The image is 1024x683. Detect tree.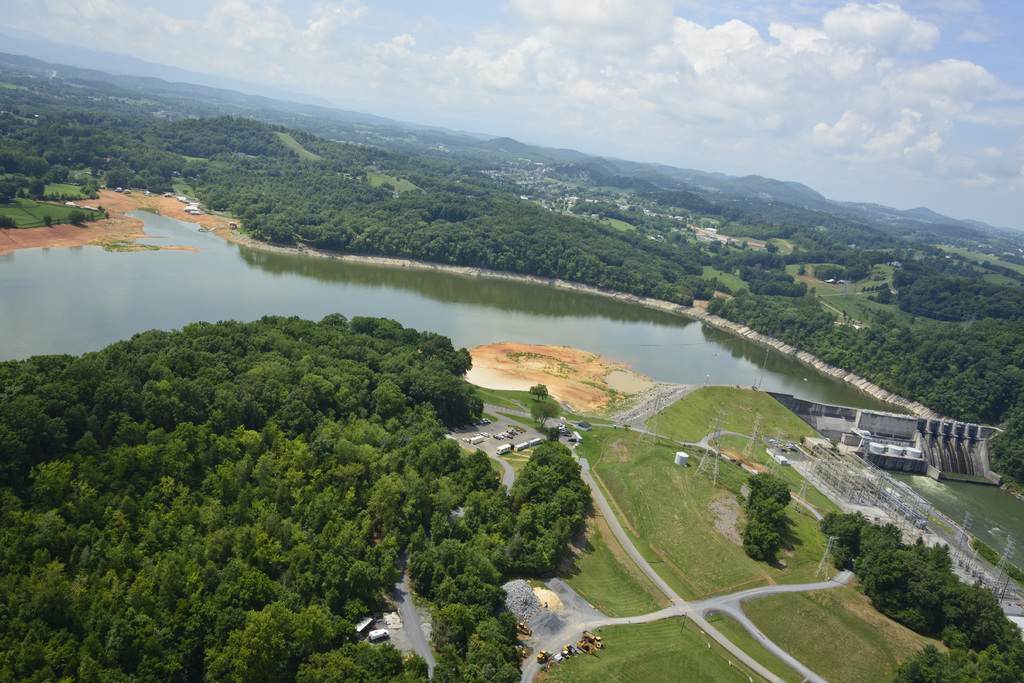
Detection: 545,425,561,442.
